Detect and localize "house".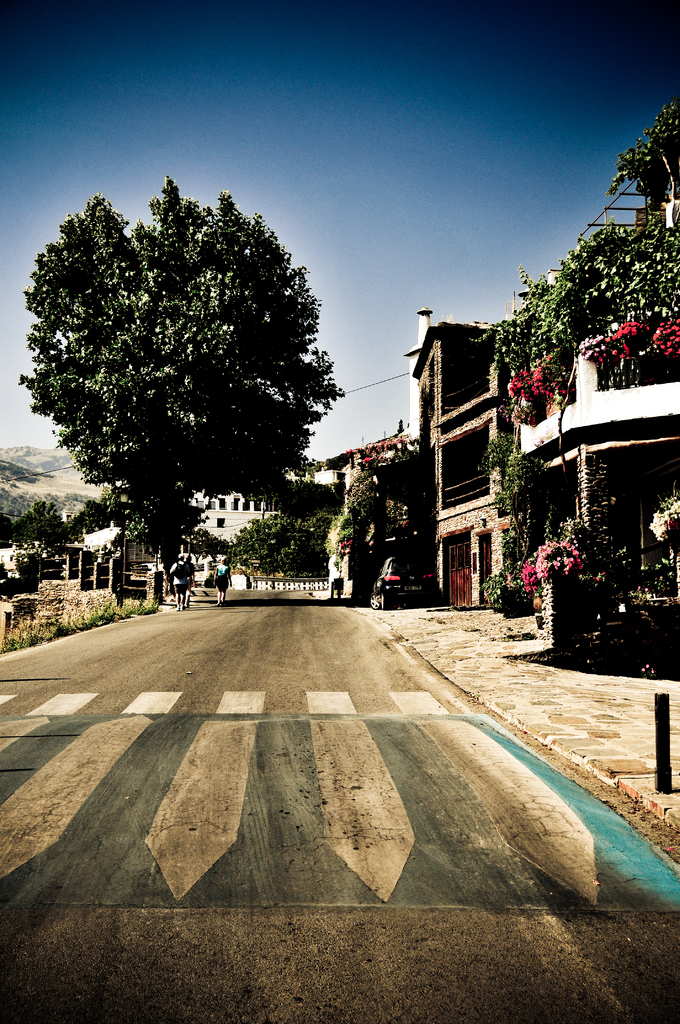
Localized at pyautogui.locateOnScreen(103, 445, 344, 612).
